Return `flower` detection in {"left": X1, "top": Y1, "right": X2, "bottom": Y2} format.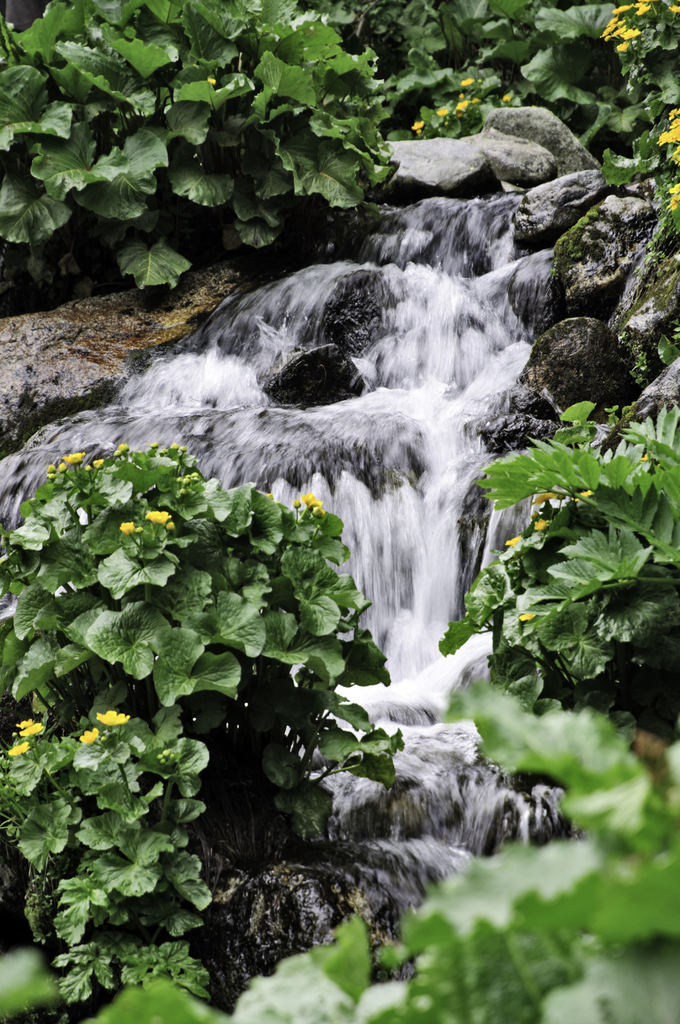
{"left": 636, "top": 451, "right": 656, "bottom": 468}.
